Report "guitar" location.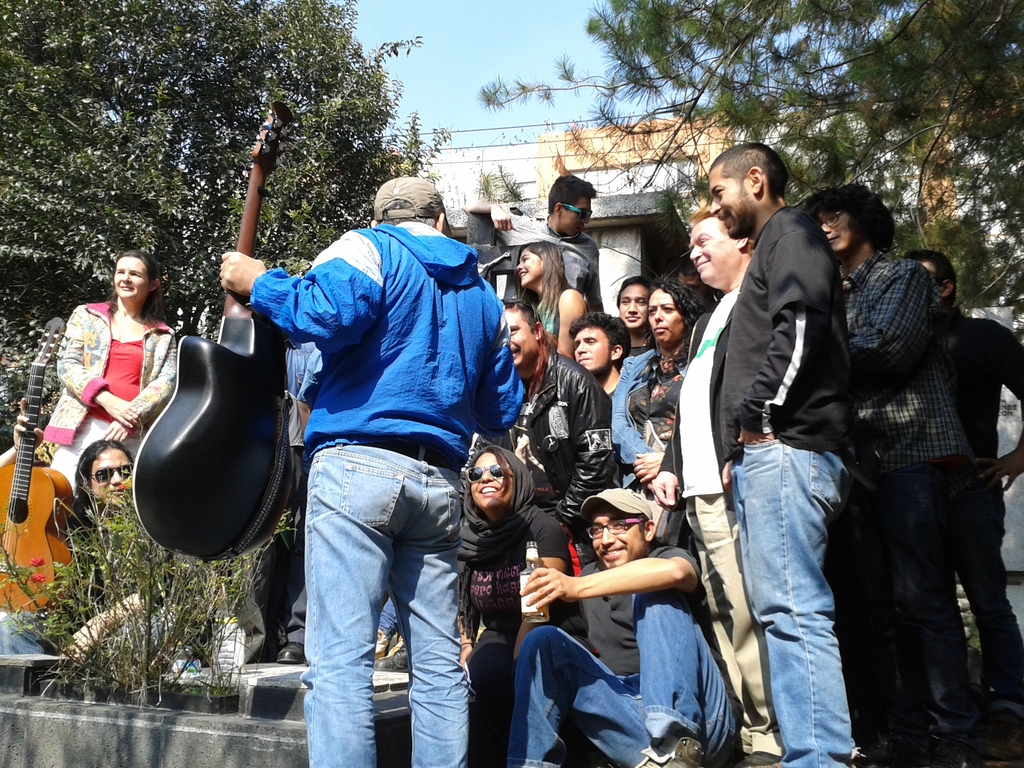
Report: 131, 98, 294, 554.
